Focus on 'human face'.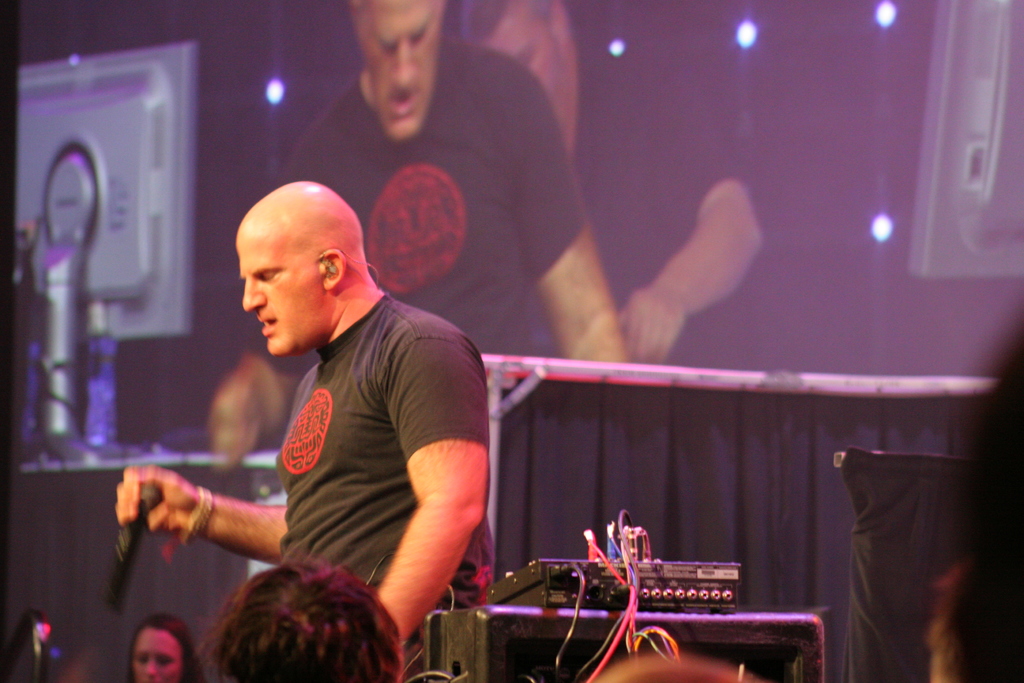
Focused at (x1=237, y1=215, x2=317, y2=363).
